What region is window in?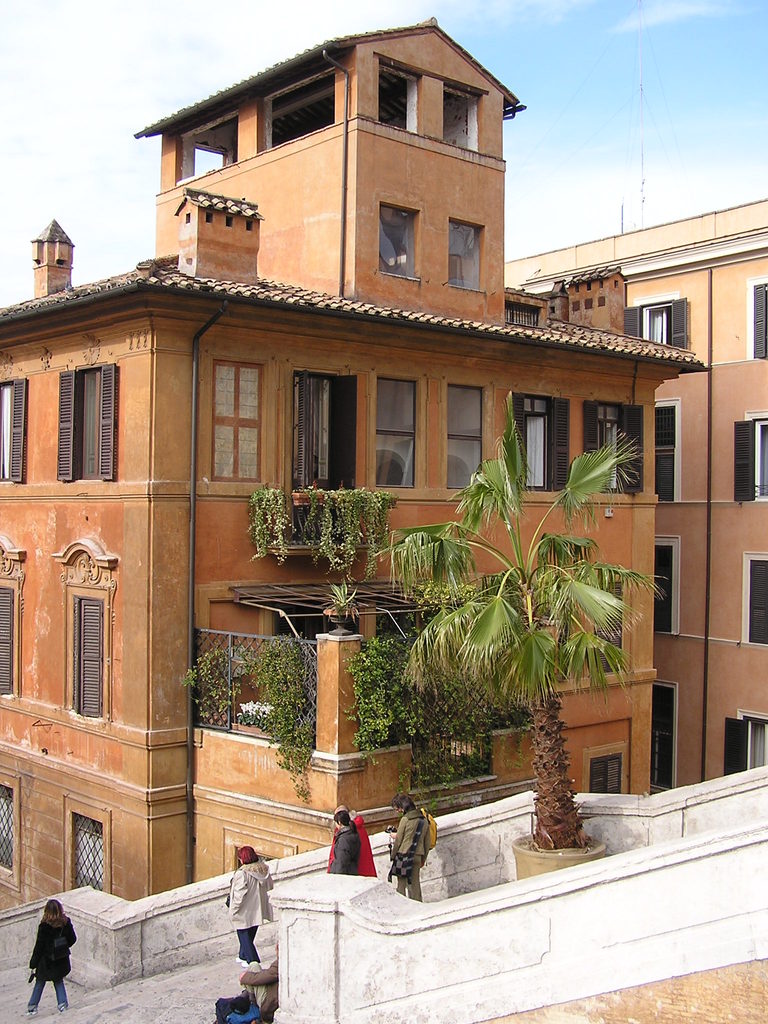
<region>378, 202, 422, 279</region>.
